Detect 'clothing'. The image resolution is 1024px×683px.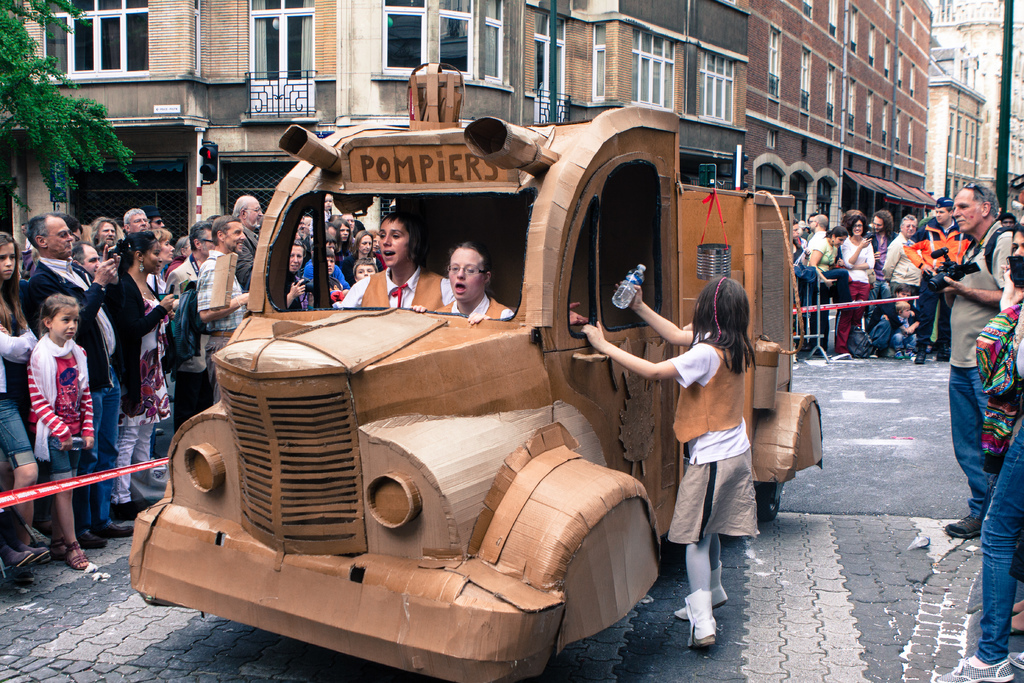
box=[784, 229, 817, 271].
